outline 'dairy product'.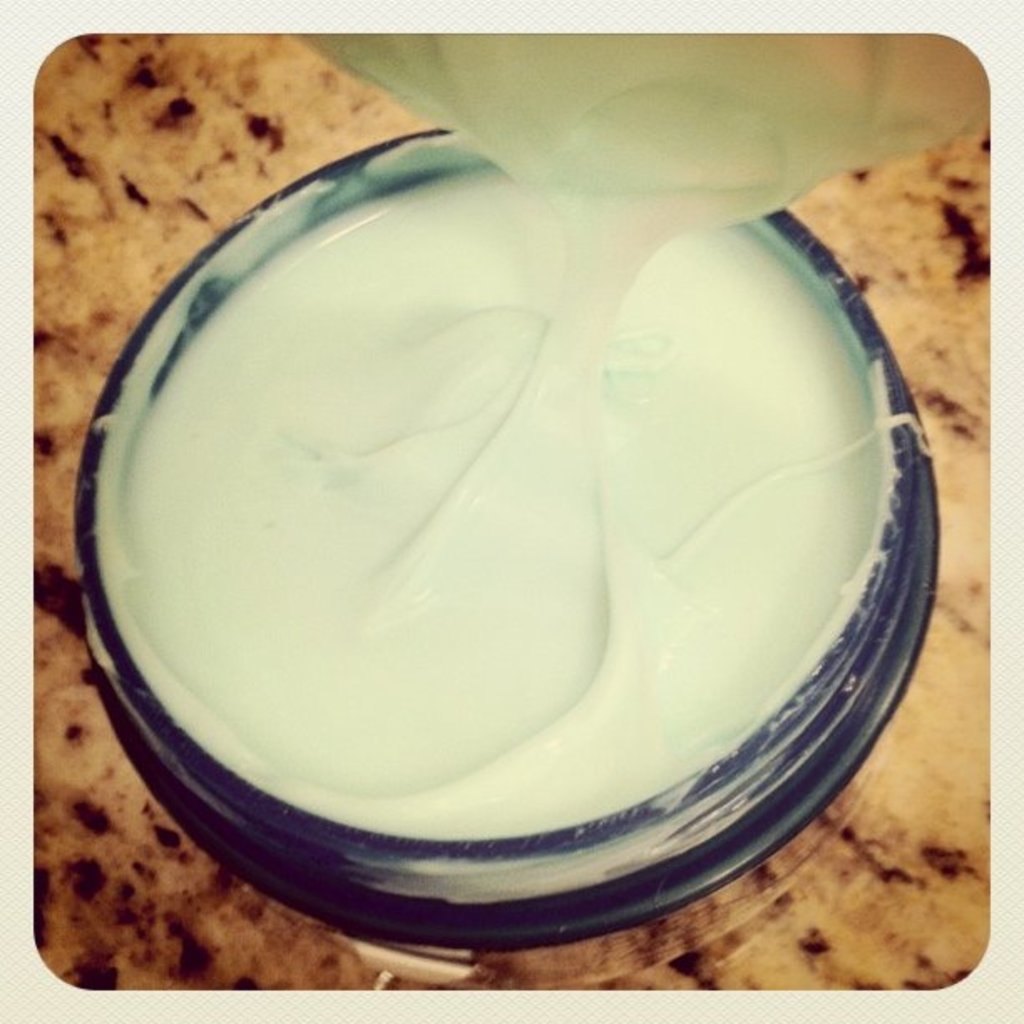
Outline: (60, 127, 1001, 940).
